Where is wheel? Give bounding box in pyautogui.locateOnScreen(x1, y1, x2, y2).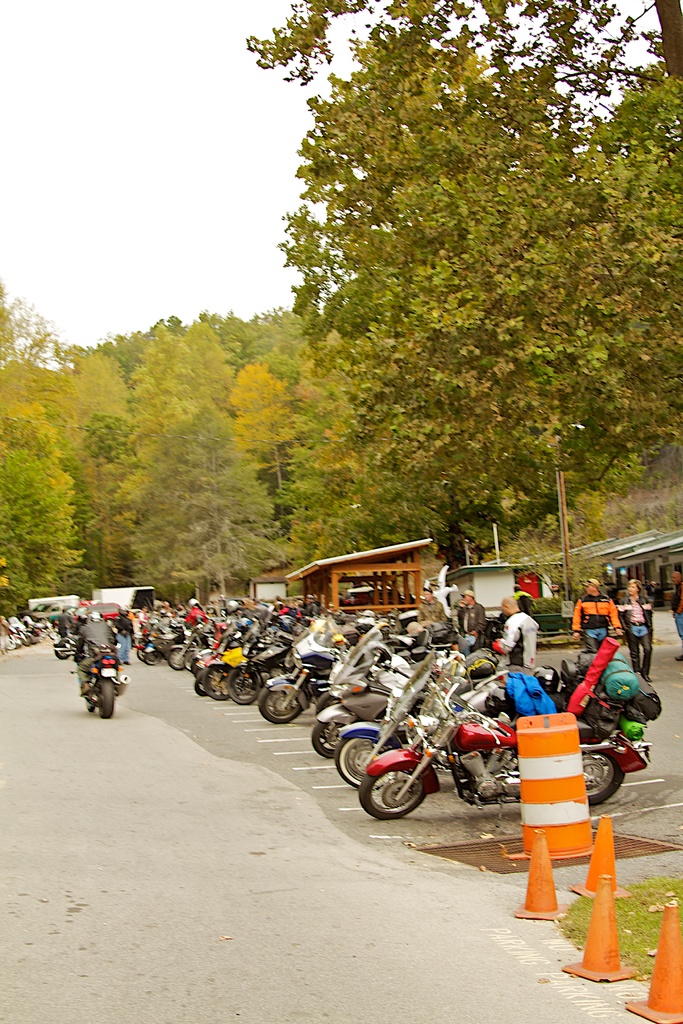
pyautogui.locateOnScreen(261, 684, 306, 724).
